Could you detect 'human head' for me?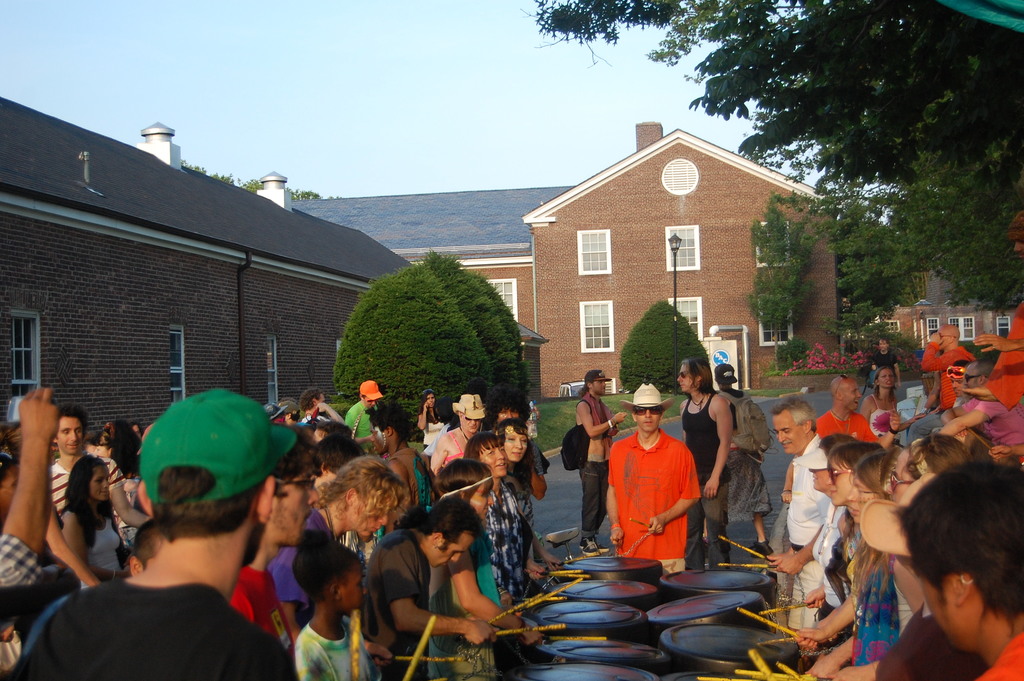
Detection result: [x1=824, y1=442, x2=881, y2=507].
